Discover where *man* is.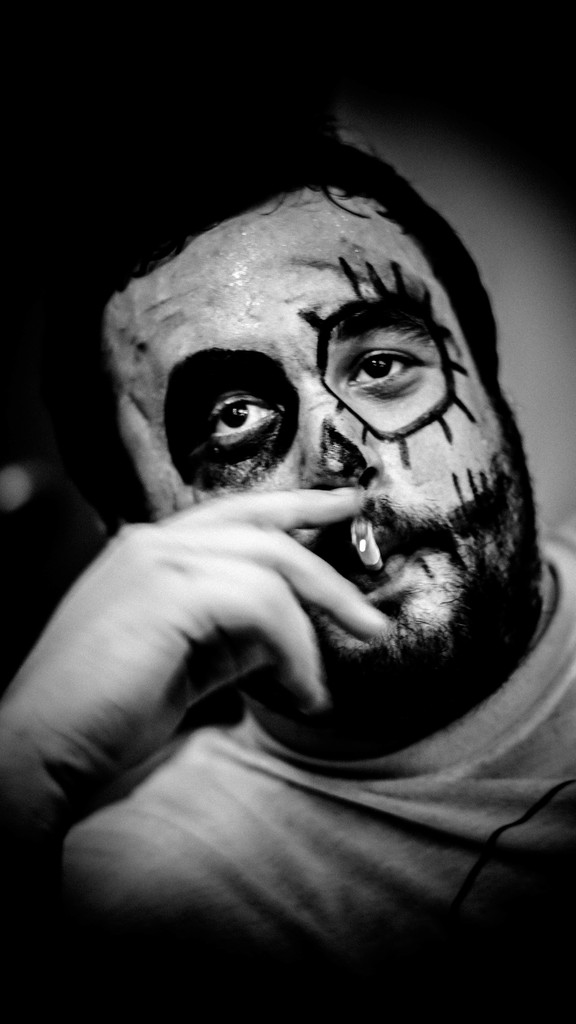
Discovered at <bbox>20, 166, 575, 940</bbox>.
